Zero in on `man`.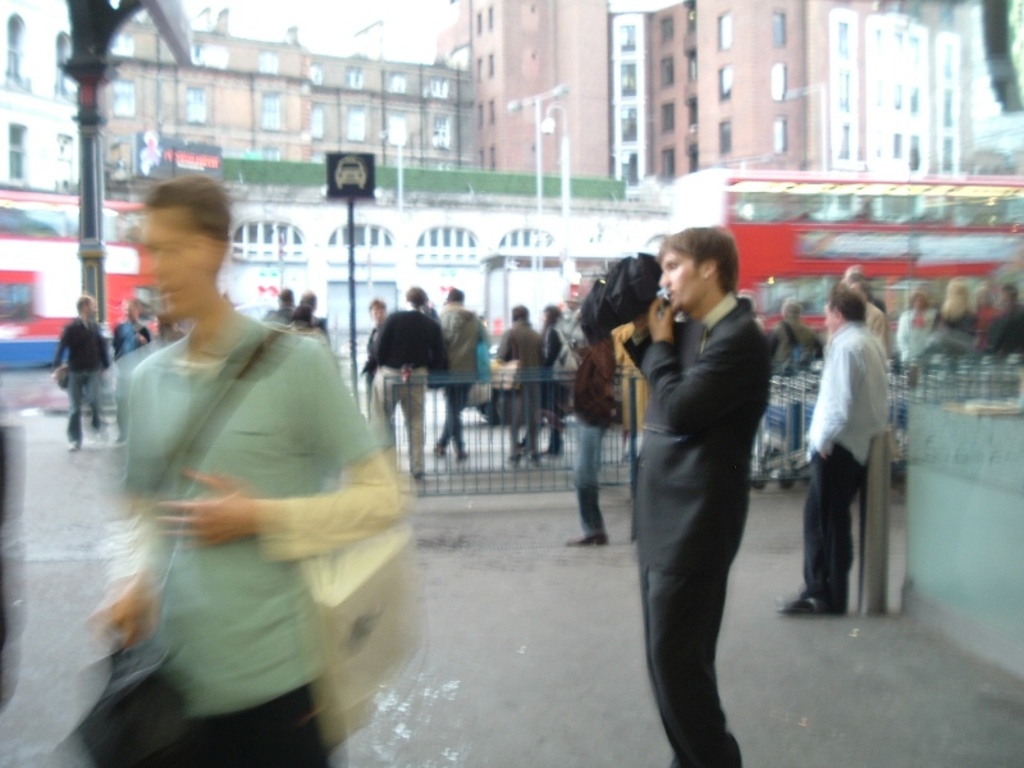
Zeroed in: 365/283/452/477.
